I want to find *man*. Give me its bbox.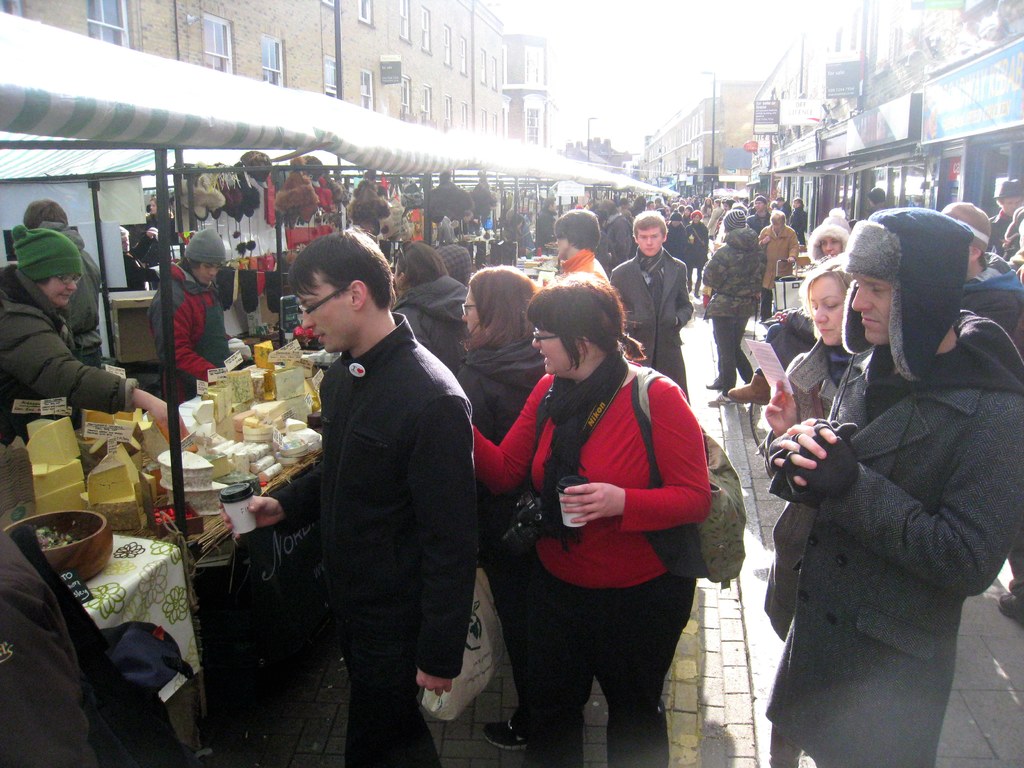
x1=940 y1=196 x2=1023 y2=365.
